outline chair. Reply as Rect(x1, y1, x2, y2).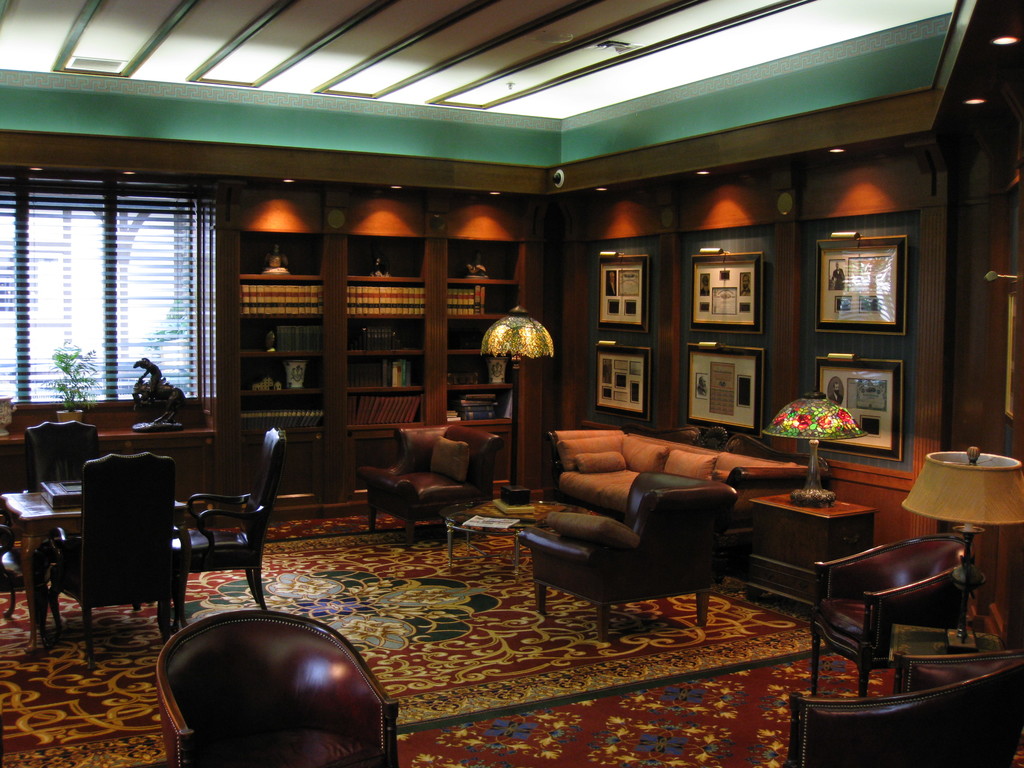
Rect(22, 419, 106, 486).
